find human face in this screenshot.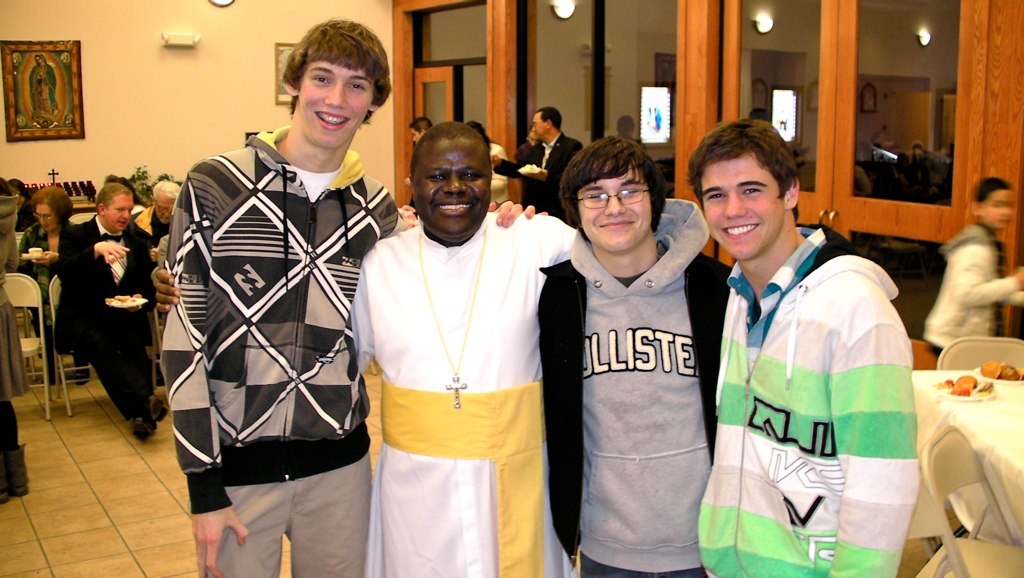
The bounding box for human face is bbox=(420, 141, 493, 233).
